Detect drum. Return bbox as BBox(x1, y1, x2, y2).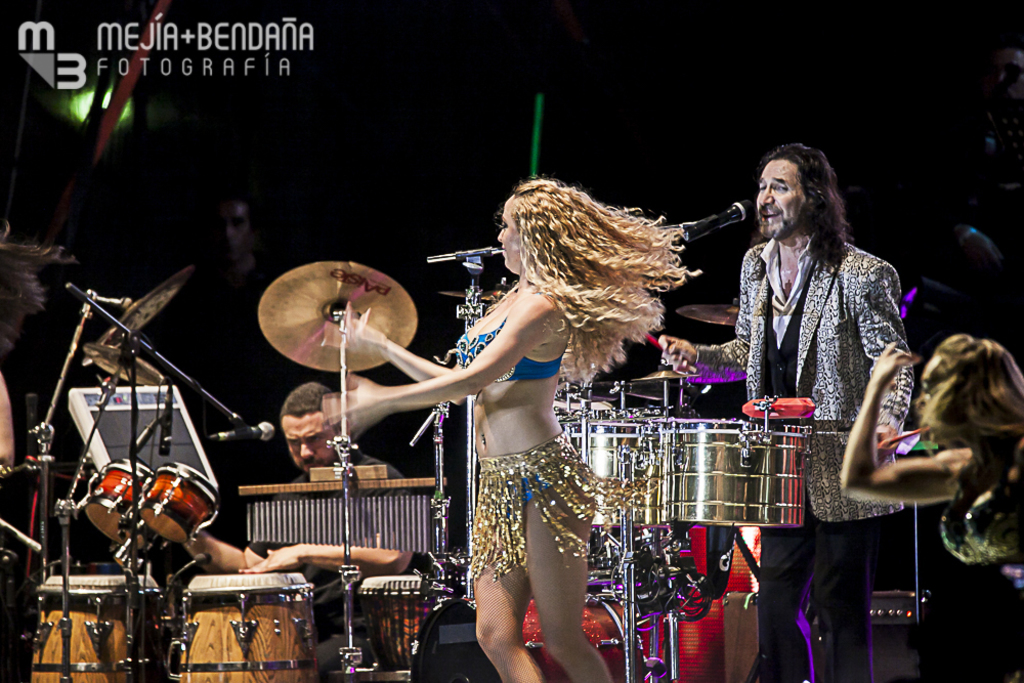
BBox(584, 420, 660, 527).
